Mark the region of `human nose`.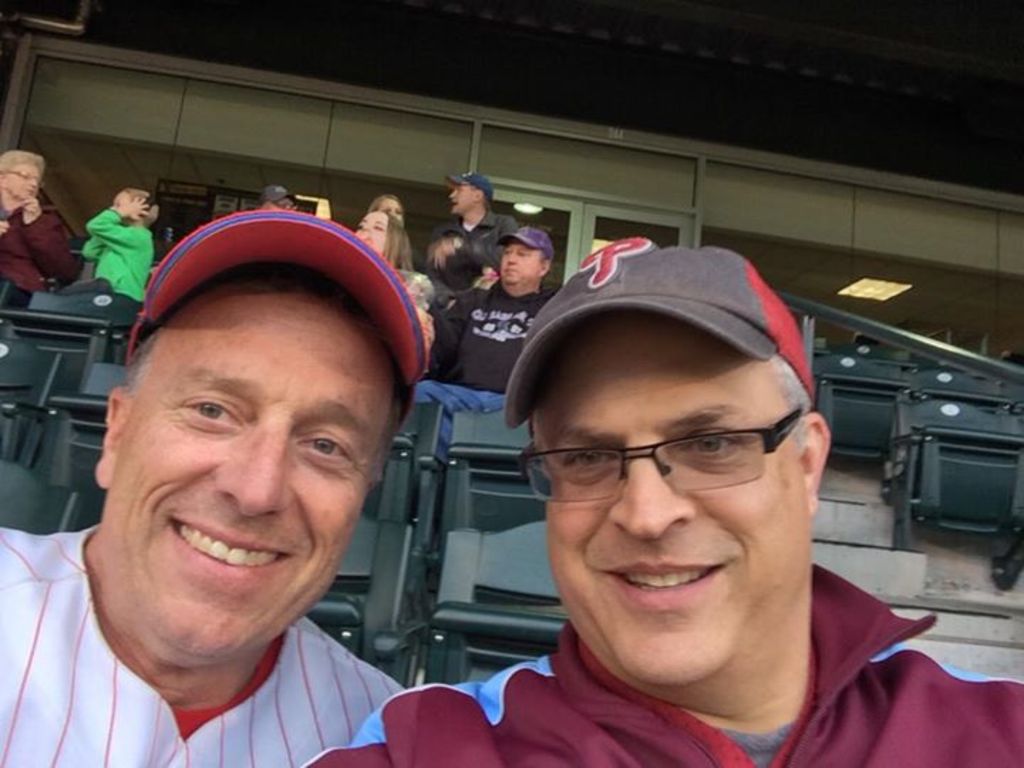
Region: box=[208, 420, 290, 519].
